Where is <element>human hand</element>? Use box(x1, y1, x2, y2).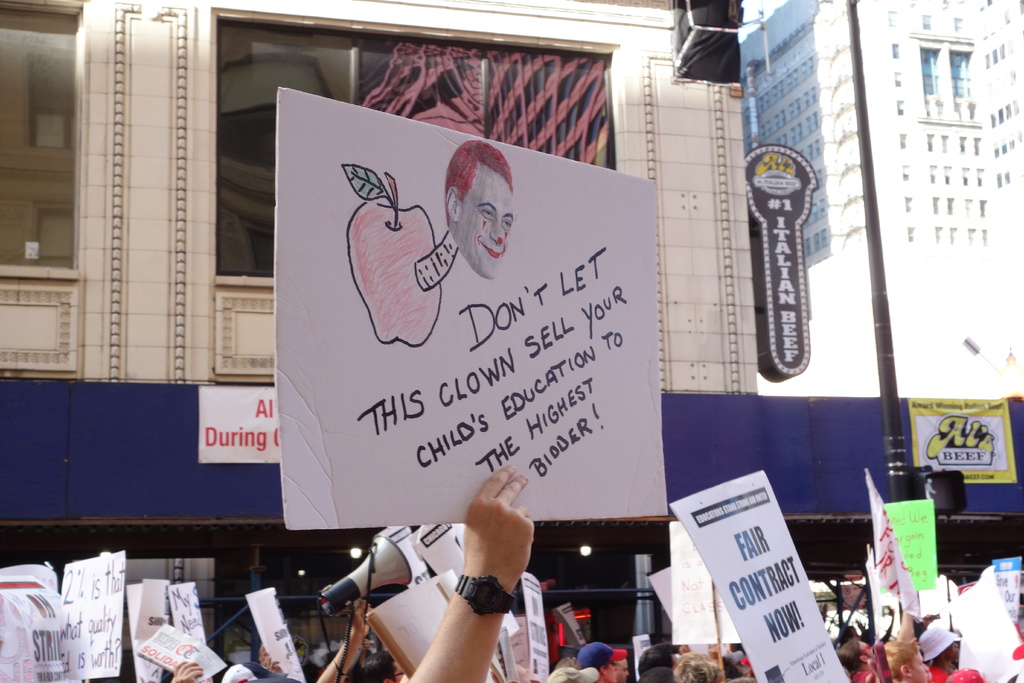
box(264, 653, 284, 671).
